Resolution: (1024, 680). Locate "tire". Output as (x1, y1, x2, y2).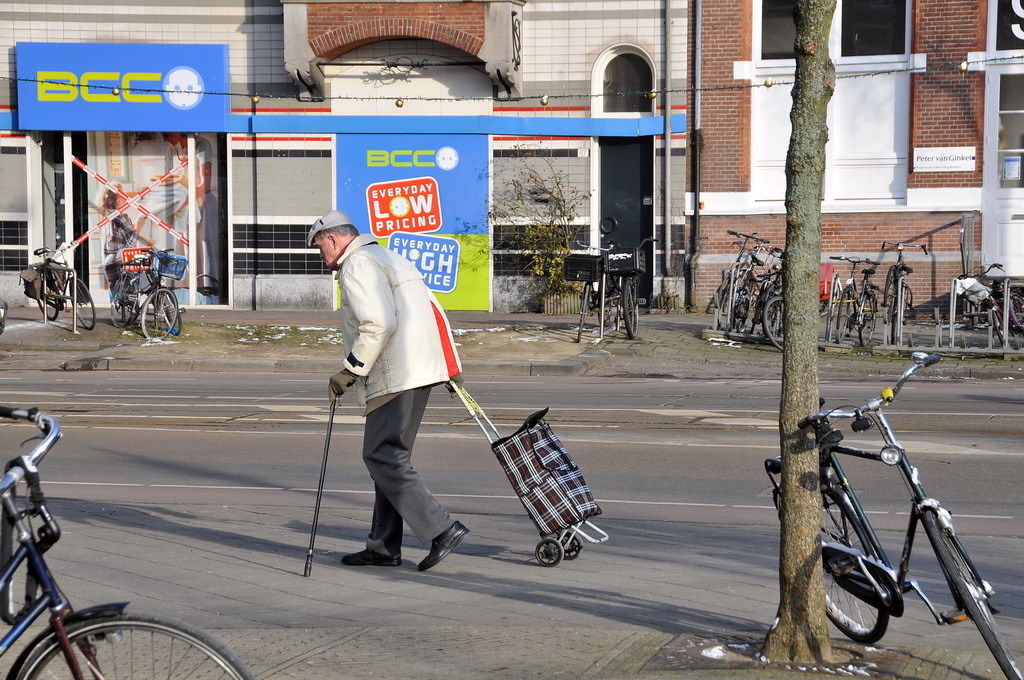
(925, 515, 1021, 679).
